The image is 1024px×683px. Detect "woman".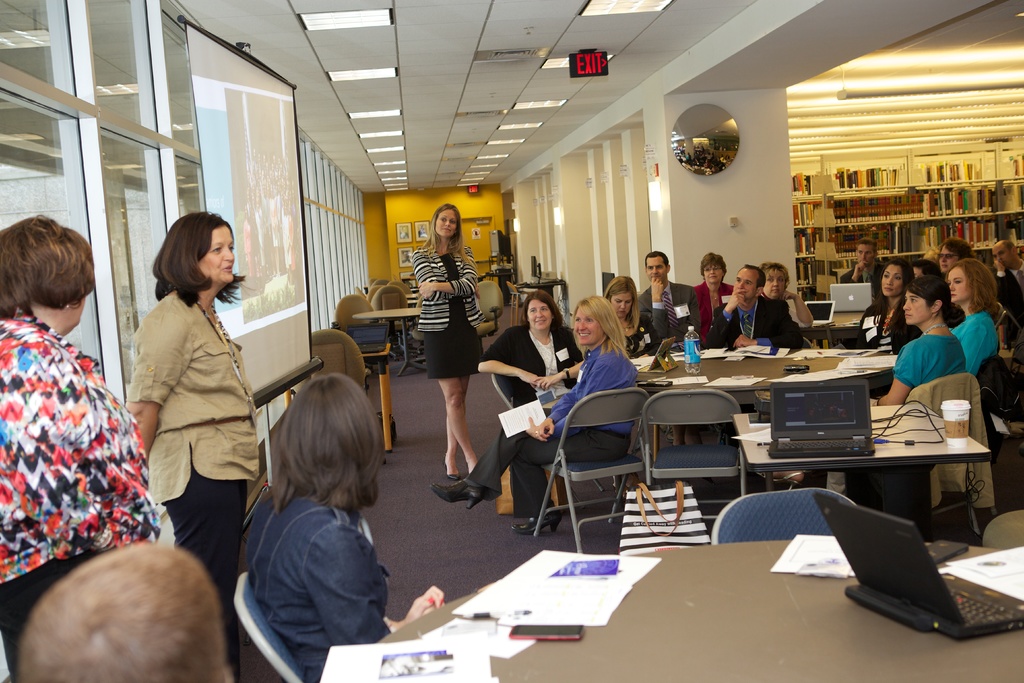
Detection: rect(764, 261, 816, 345).
